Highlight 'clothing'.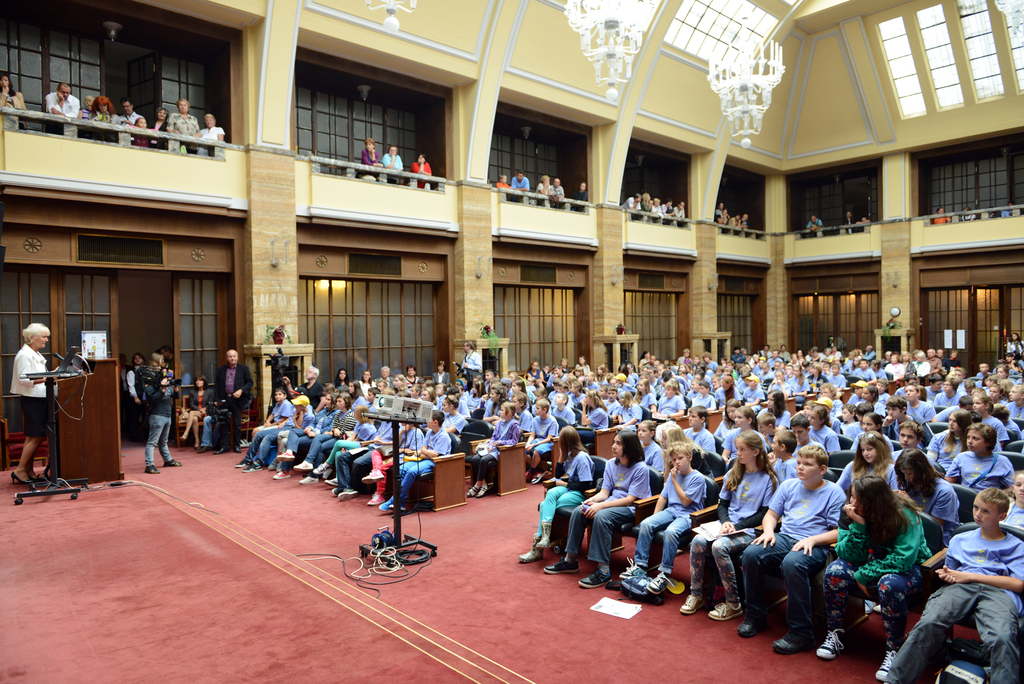
Highlighted region: (x1=698, y1=395, x2=712, y2=406).
